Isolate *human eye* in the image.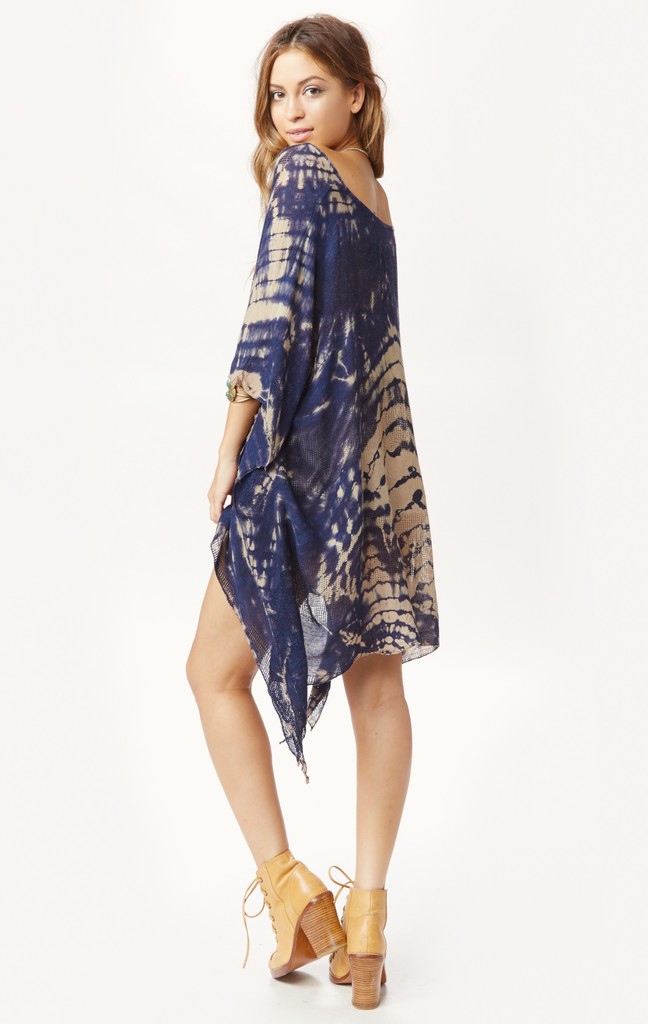
Isolated region: 267/87/287/105.
